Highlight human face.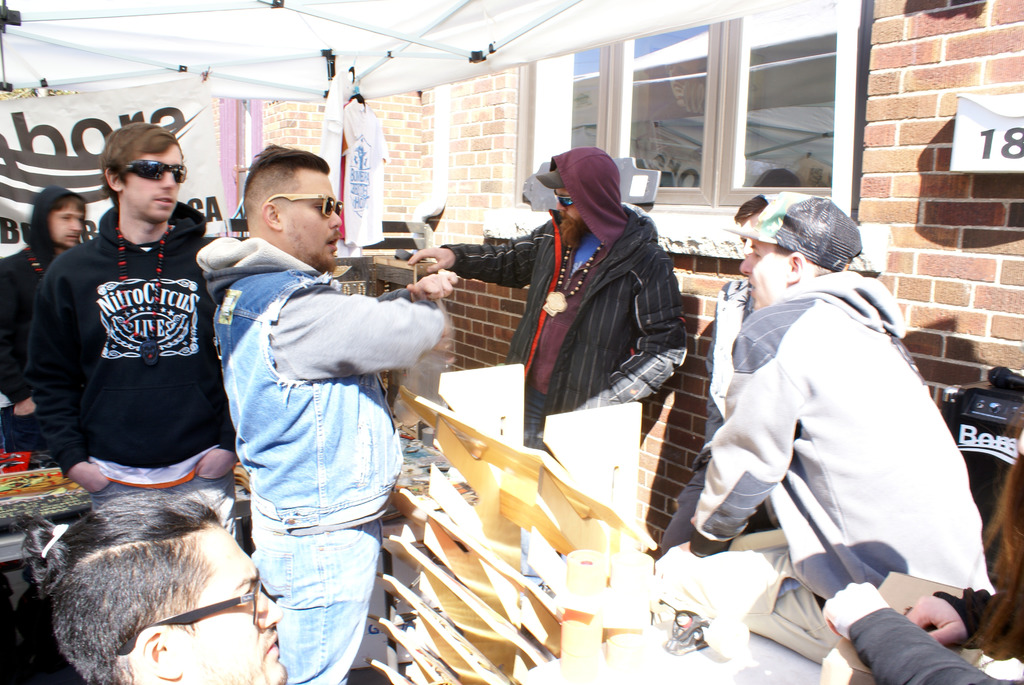
Highlighted region: (53, 206, 84, 248).
